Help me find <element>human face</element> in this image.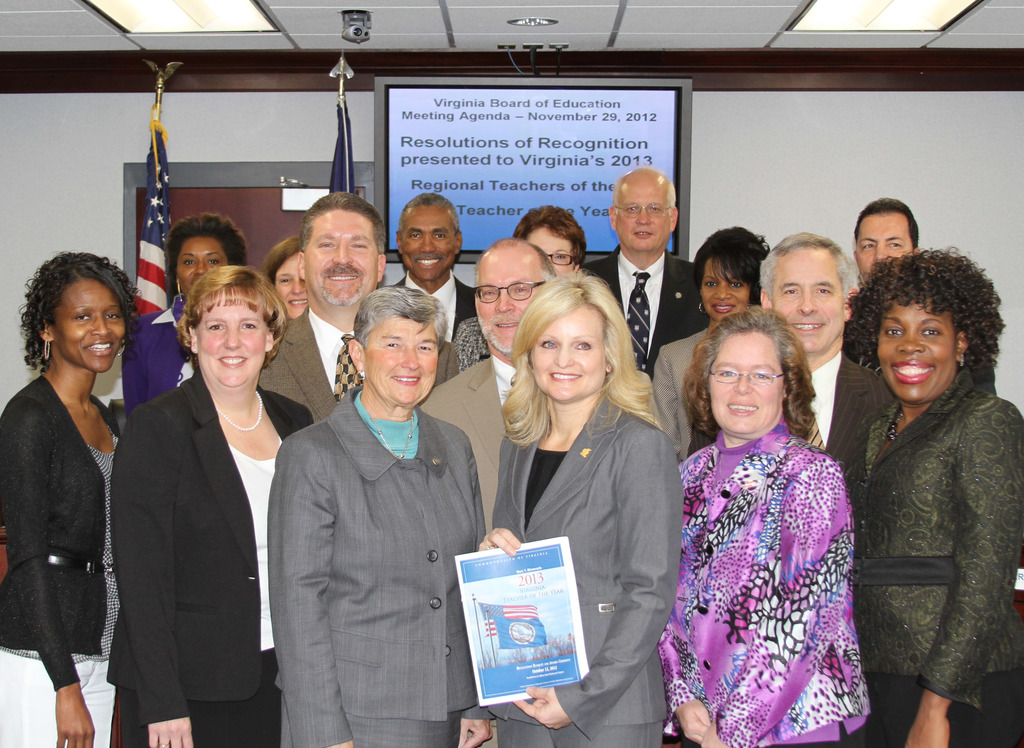
Found it: bbox(366, 319, 436, 399).
